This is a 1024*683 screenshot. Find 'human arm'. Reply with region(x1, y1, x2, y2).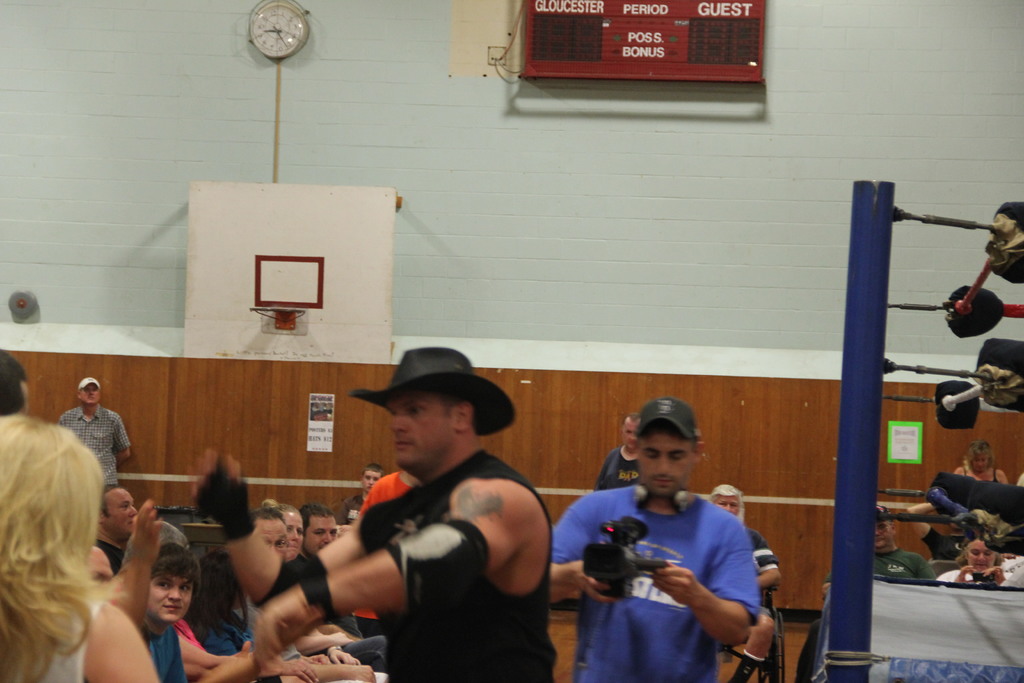
region(103, 497, 169, 633).
